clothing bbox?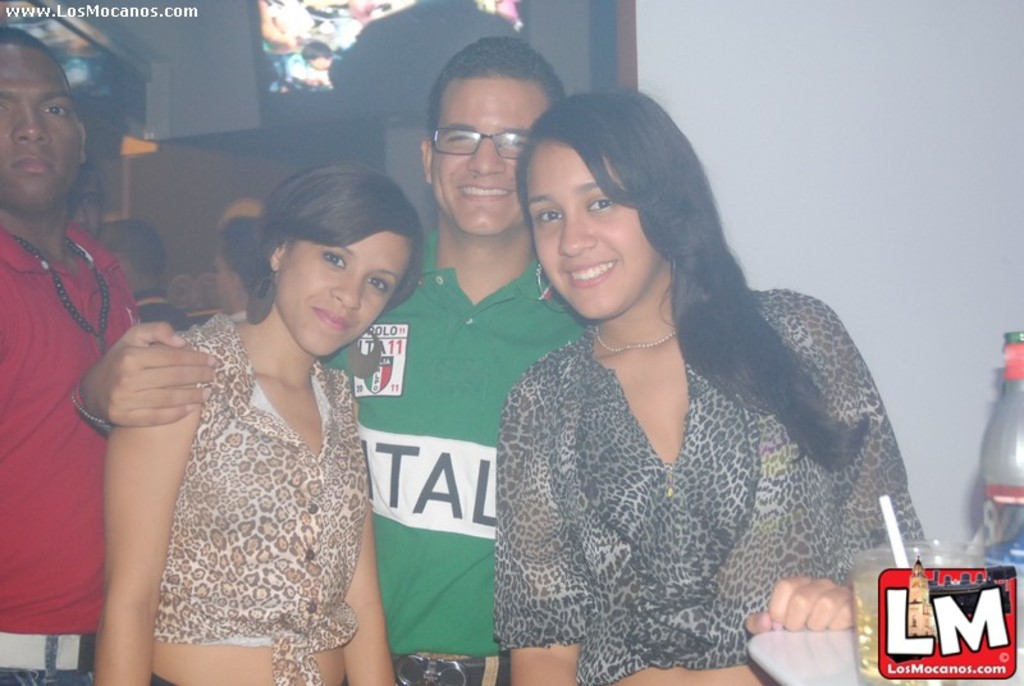
[136, 288, 193, 330]
